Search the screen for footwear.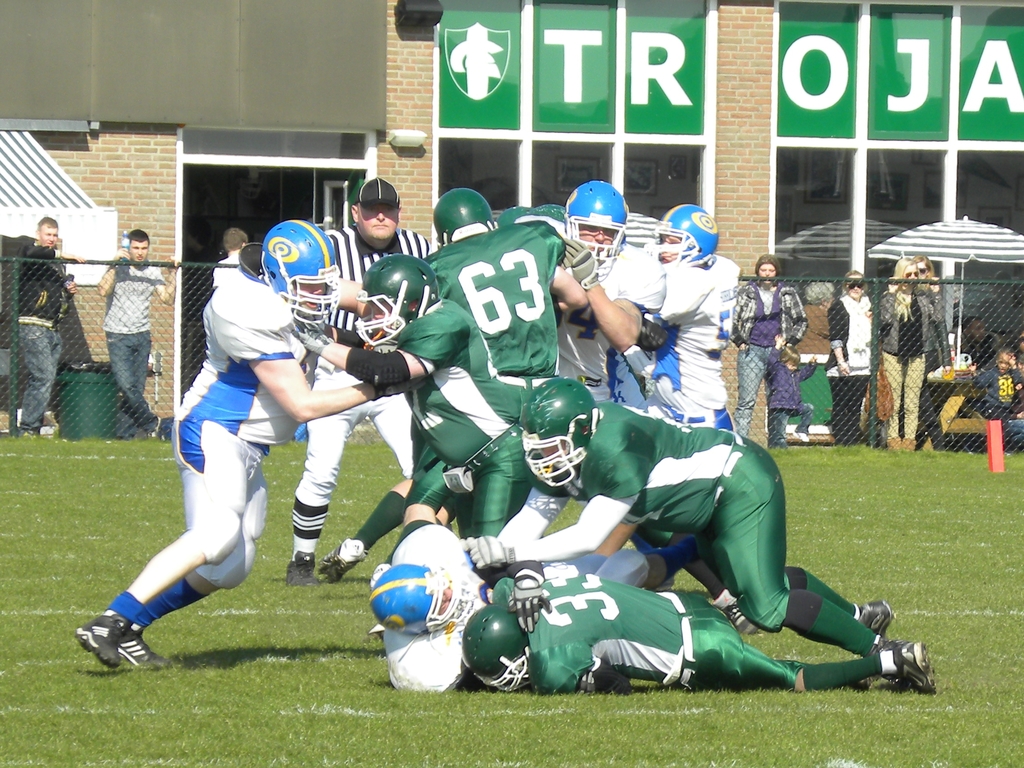
Found at <box>791,433,813,447</box>.
